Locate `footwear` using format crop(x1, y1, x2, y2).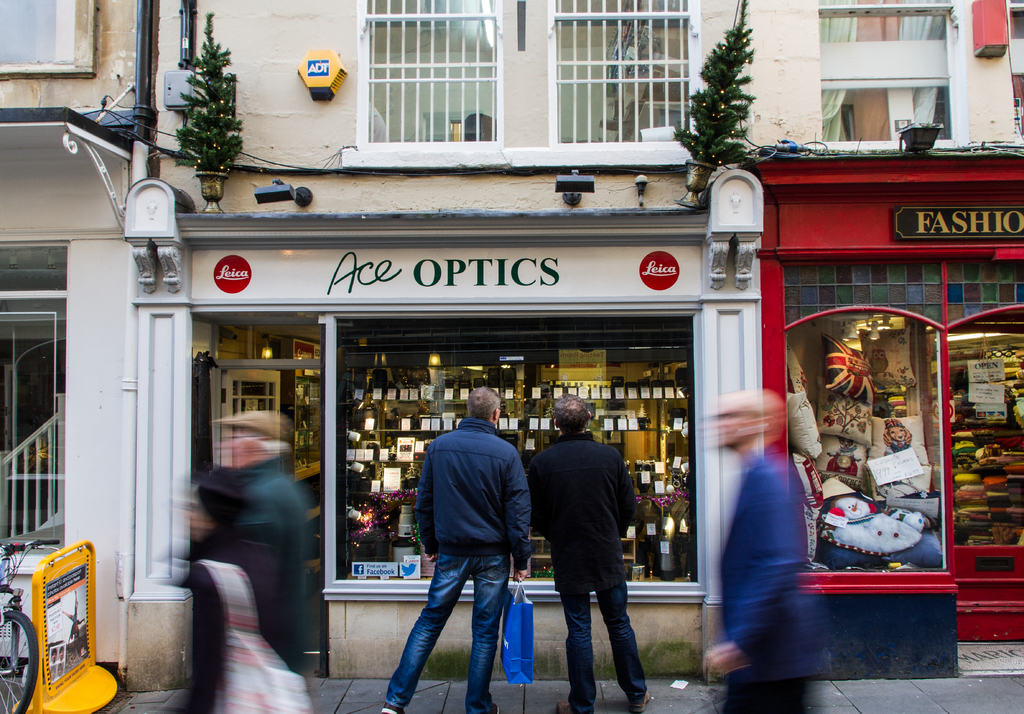
crop(482, 702, 502, 713).
